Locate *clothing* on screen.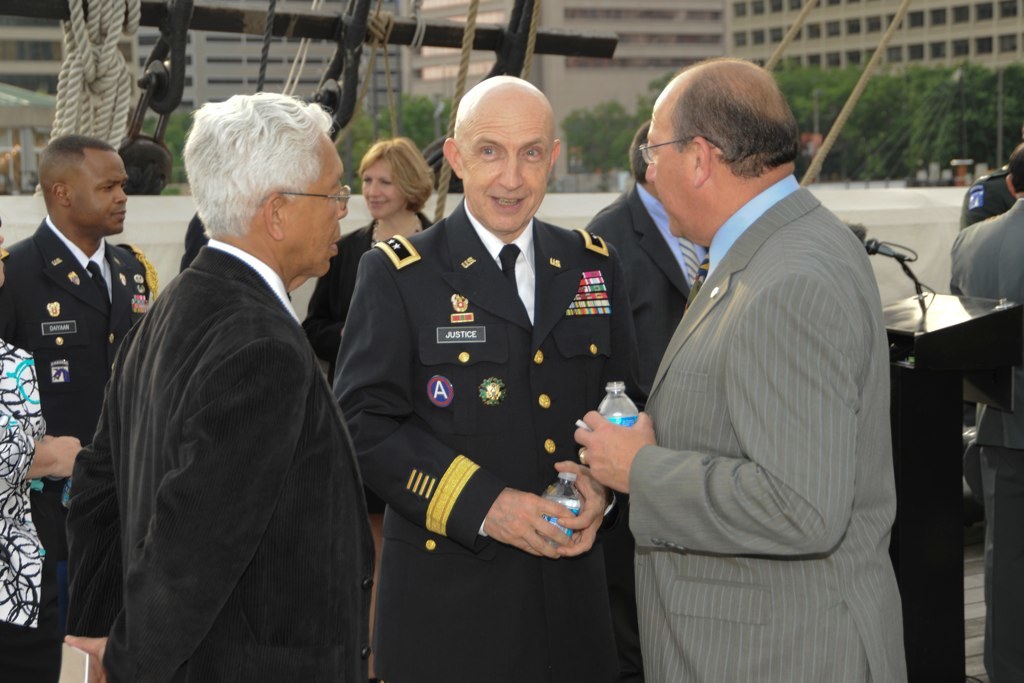
On screen at [left=300, top=209, right=433, bottom=380].
